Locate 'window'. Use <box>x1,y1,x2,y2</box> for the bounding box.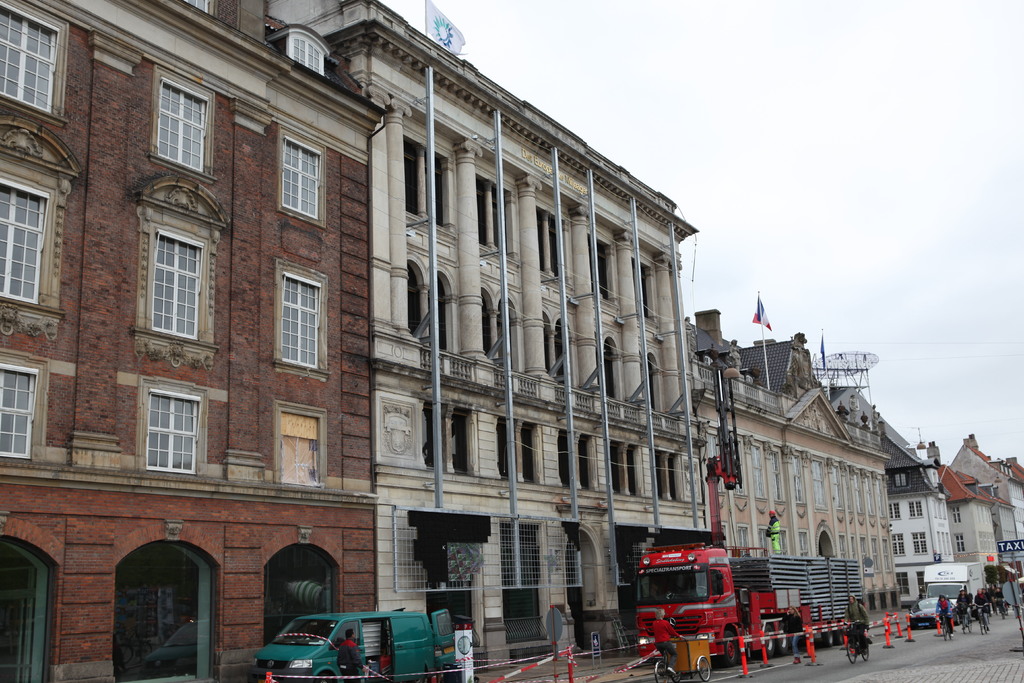
<box>789,524,810,558</box>.
